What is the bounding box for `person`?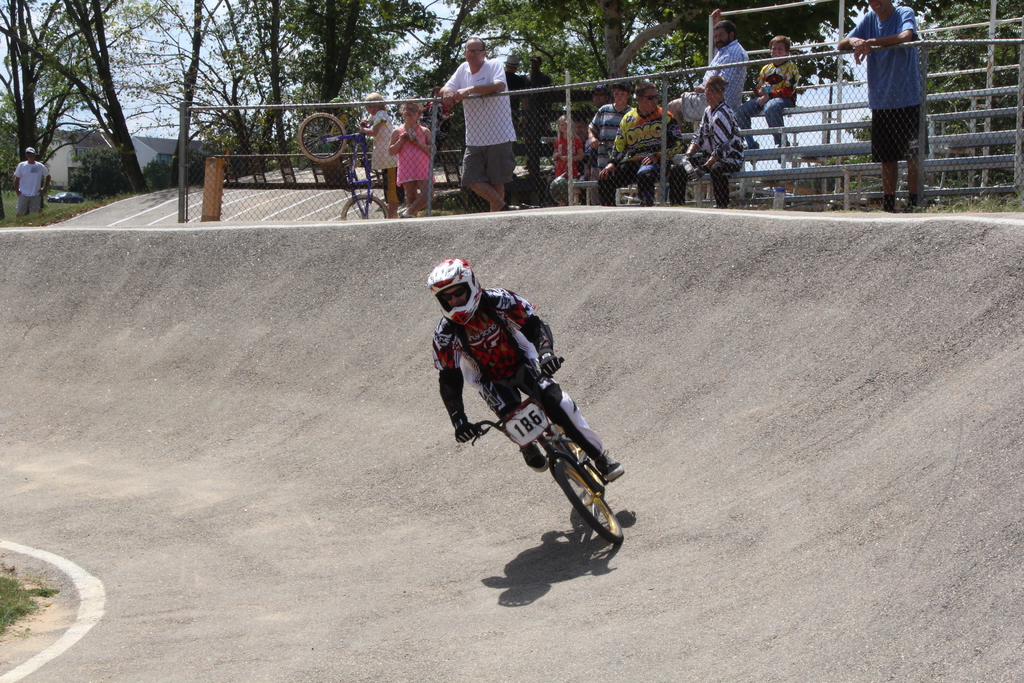
bbox(14, 145, 52, 216).
